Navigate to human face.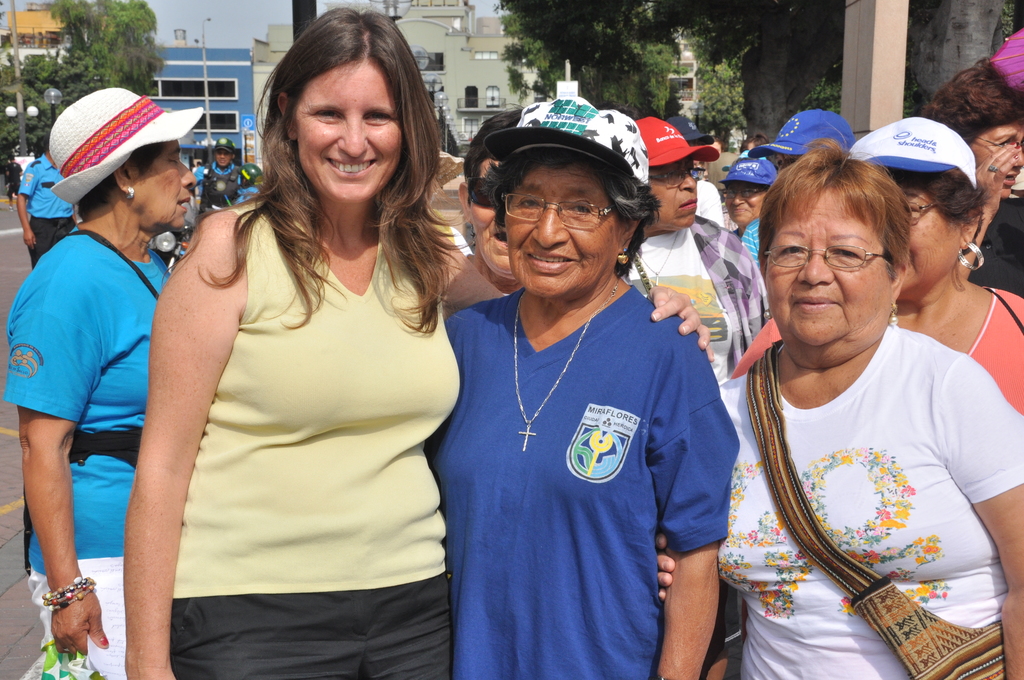
Navigation target: [x1=503, y1=163, x2=620, y2=296].
